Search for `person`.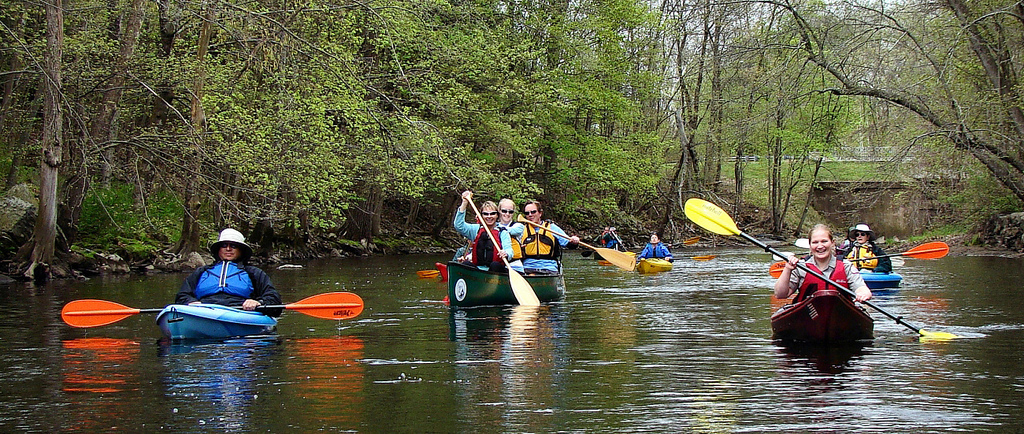
Found at box(493, 198, 523, 259).
